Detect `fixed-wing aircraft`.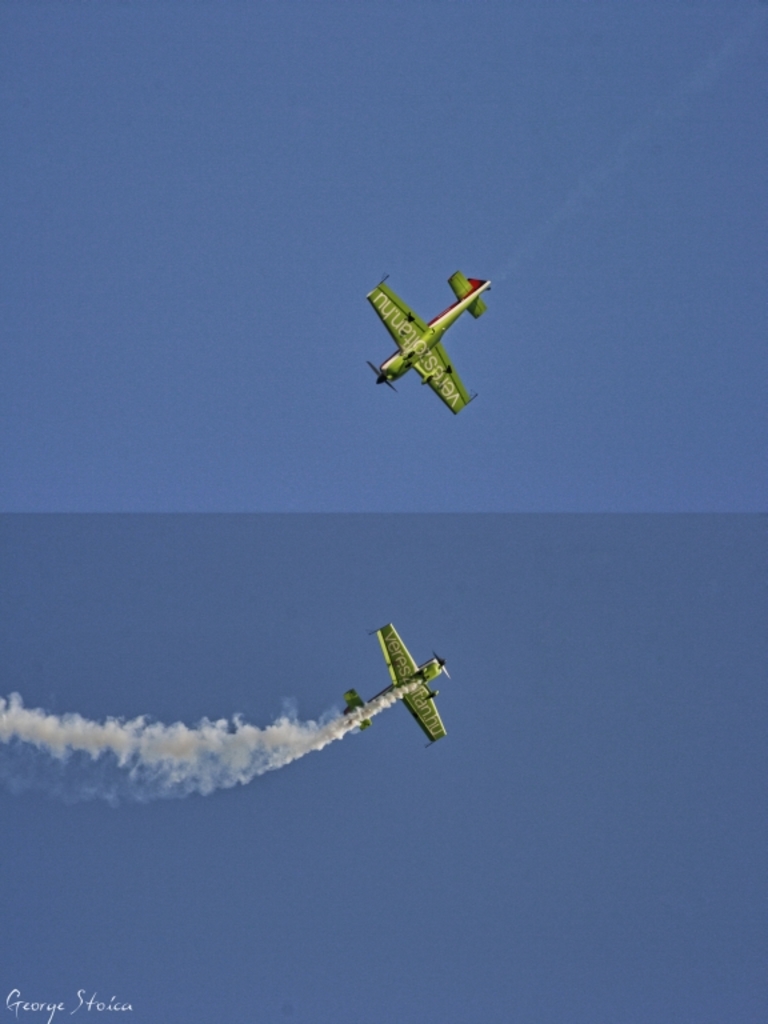
Detected at (left=340, top=617, right=449, bottom=751).
